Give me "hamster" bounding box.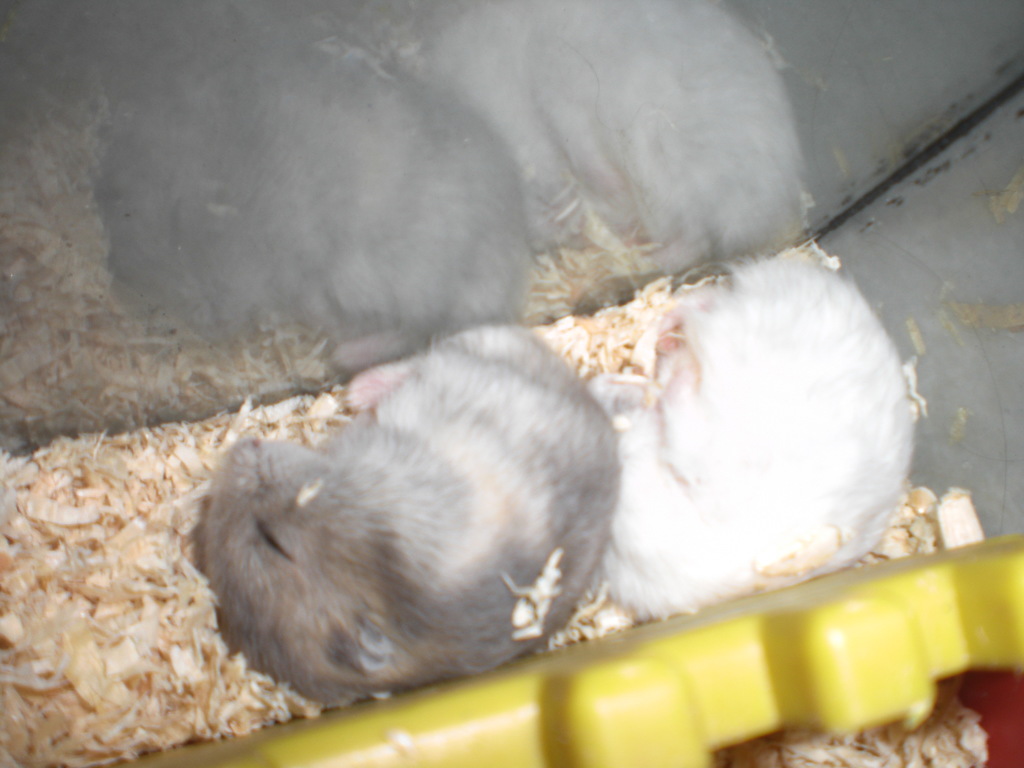
[592, 254, 908, 611].
